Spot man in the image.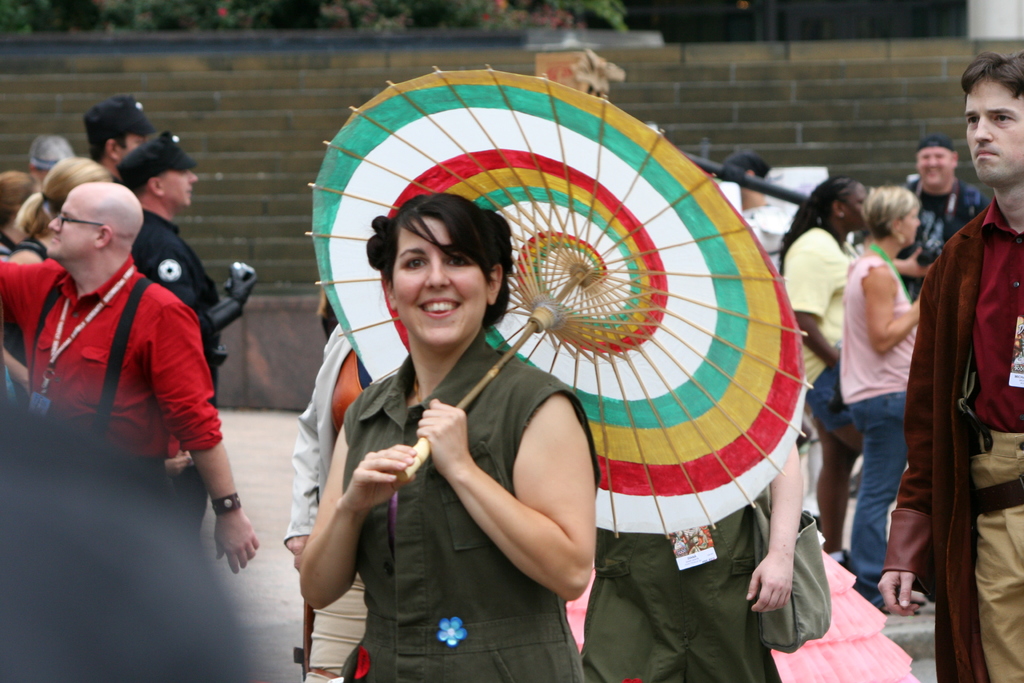
man found at {"x1": 115, "y1": 126, "x2": 221, "y2": 527}.
